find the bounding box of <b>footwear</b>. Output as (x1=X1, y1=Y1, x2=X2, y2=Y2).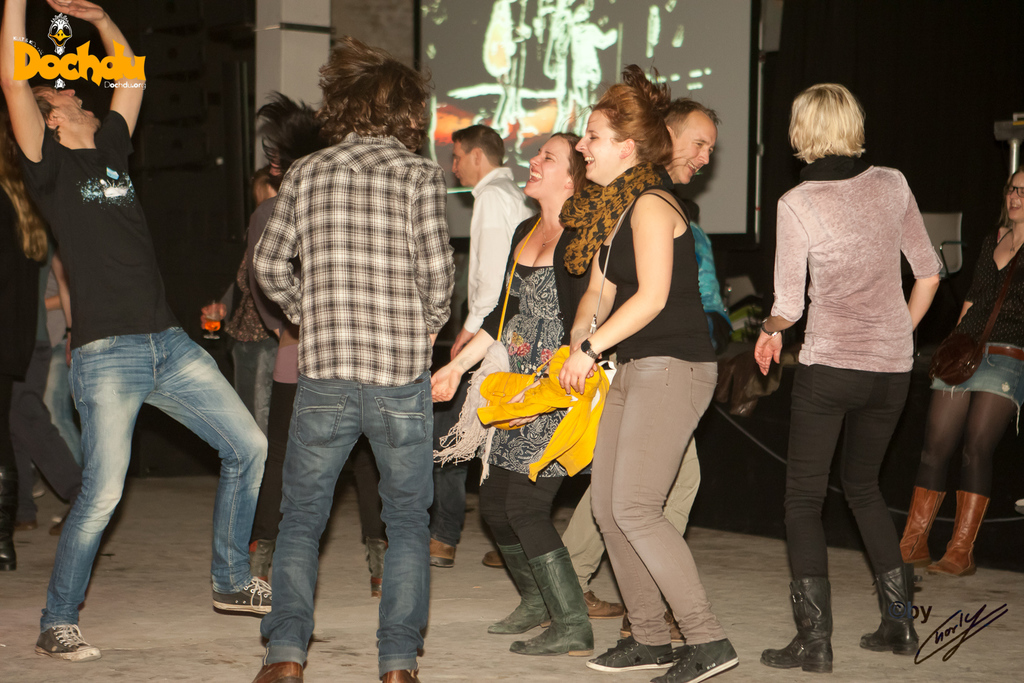
(x1=33, y1=616, x2=102, y2=666).
